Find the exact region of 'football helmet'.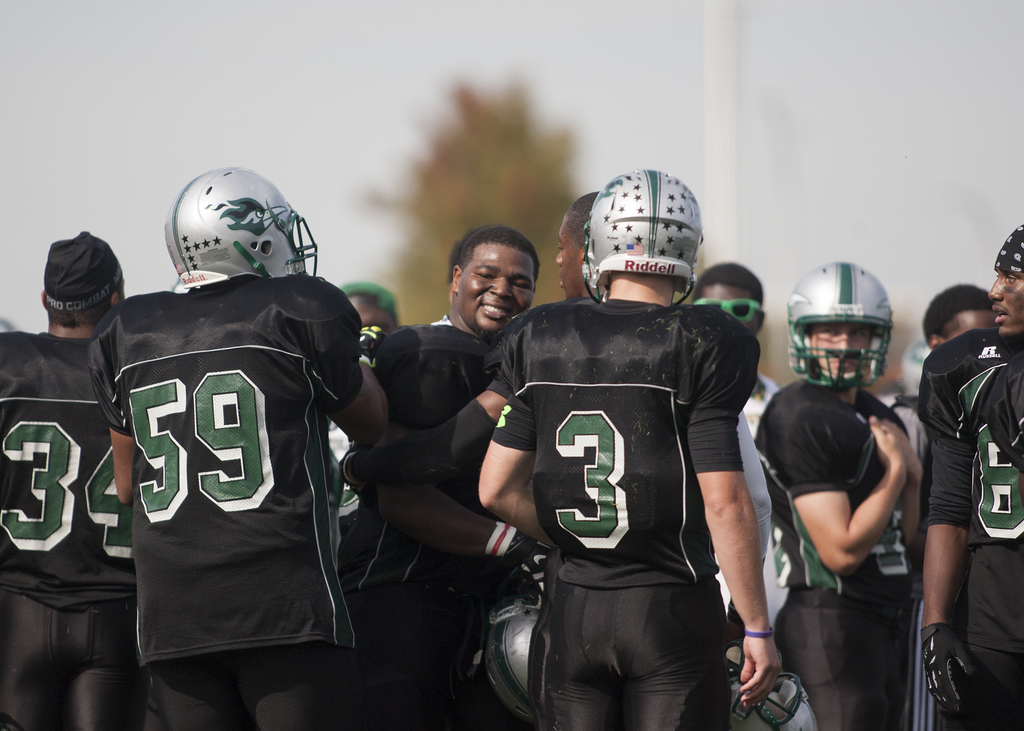
Exact region: select_region(584, 171, 710, 309).
